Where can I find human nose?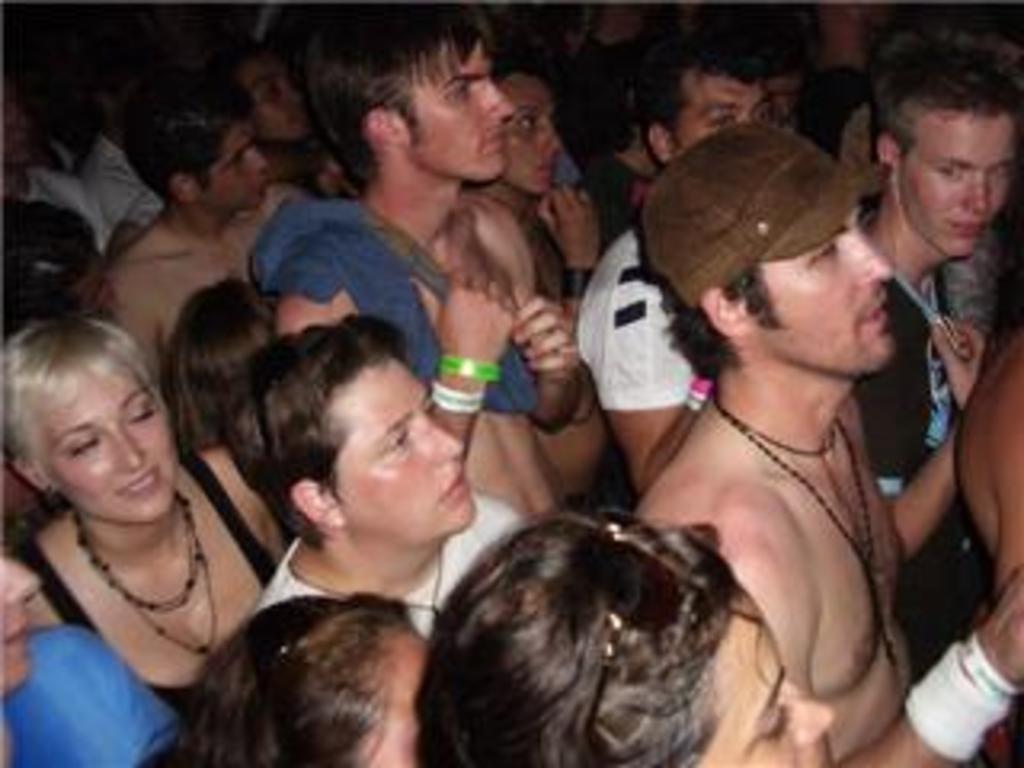
You can find it at 538:128:557:147.
